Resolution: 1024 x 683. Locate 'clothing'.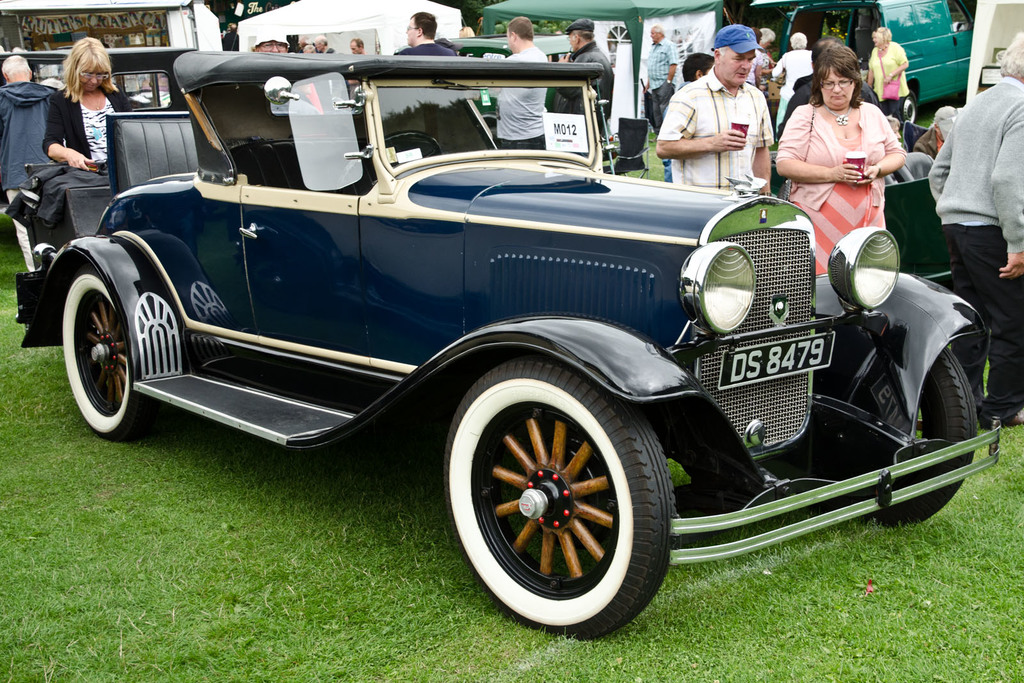
box(870, 42, 911, 125).
